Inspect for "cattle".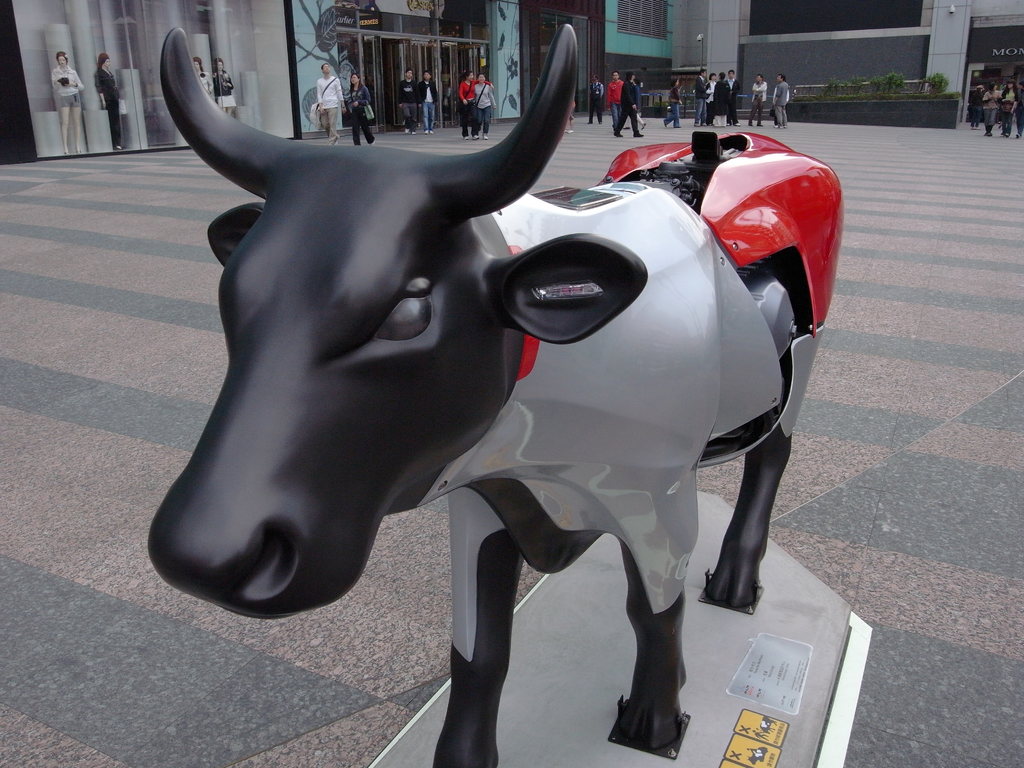
Inspection: rect(138, 13, 849, 767).
